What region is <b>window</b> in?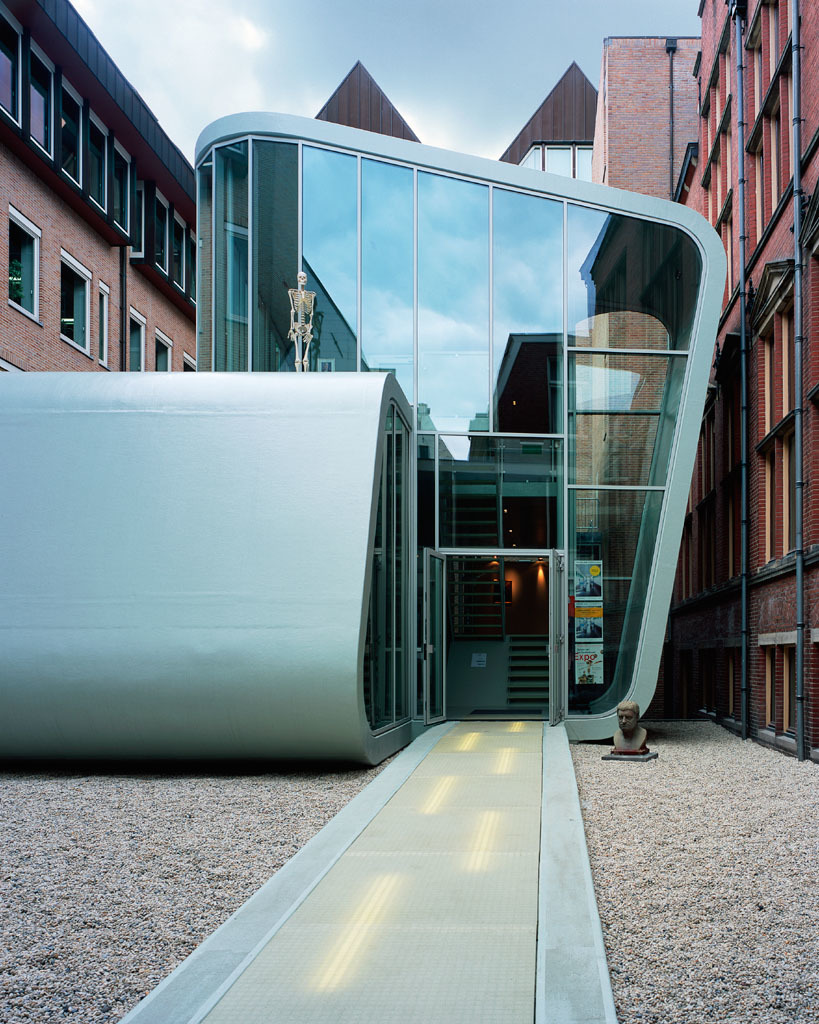
724, 215, 740, 300.
